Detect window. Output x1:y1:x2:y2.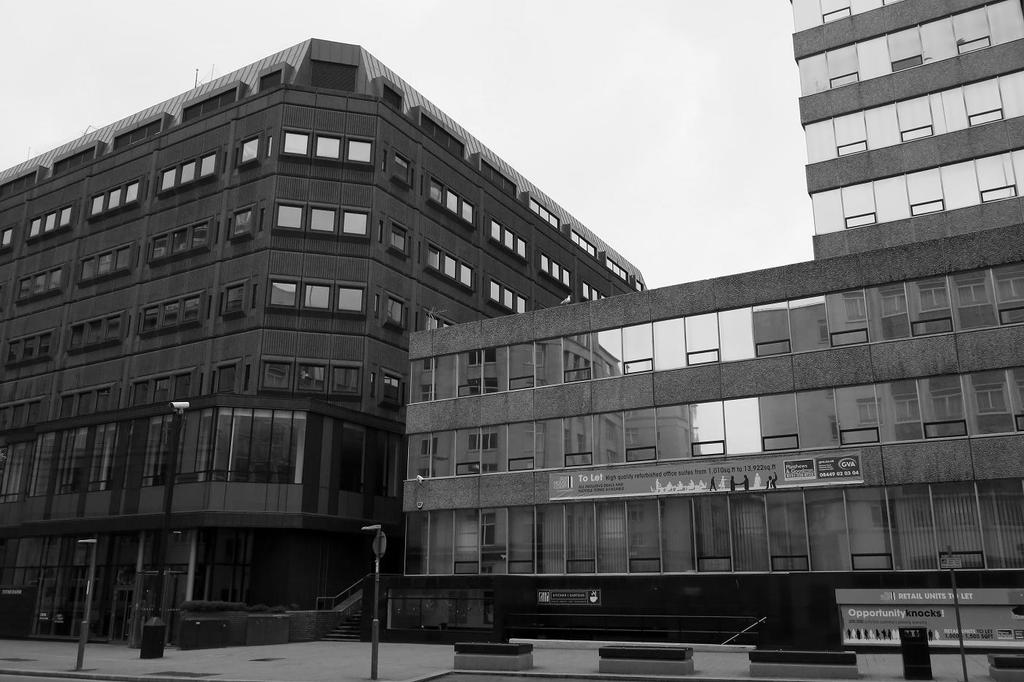
383:79:401:111.
